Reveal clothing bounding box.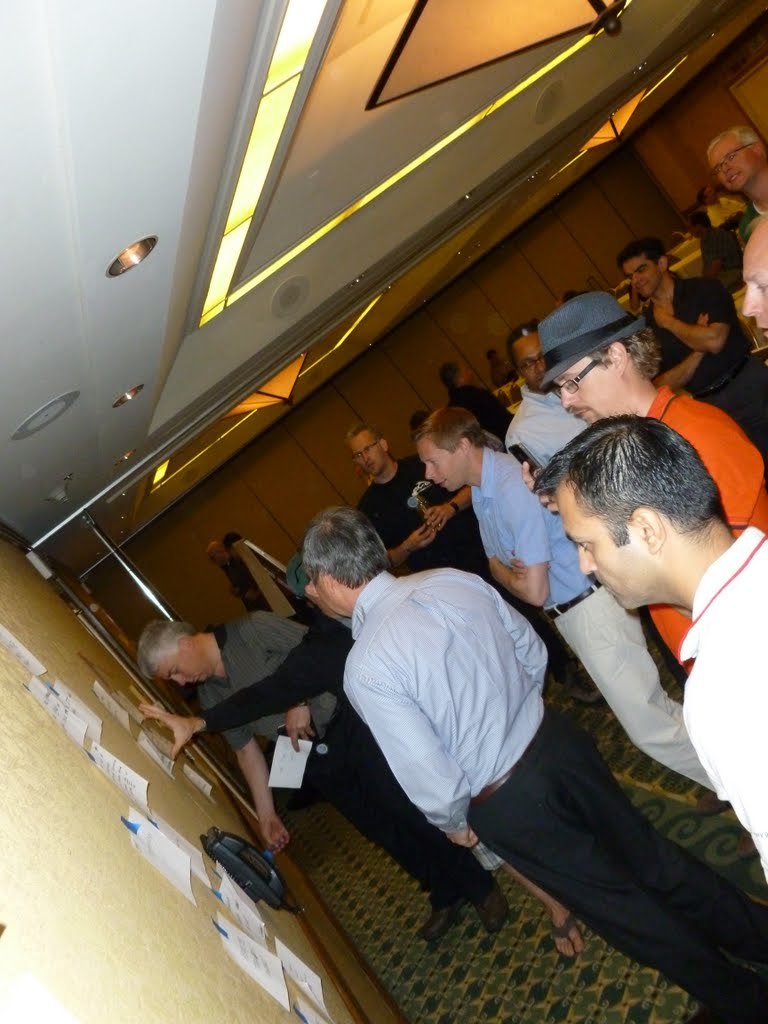
Revealed: select_region(446, 385, 513, 444).
